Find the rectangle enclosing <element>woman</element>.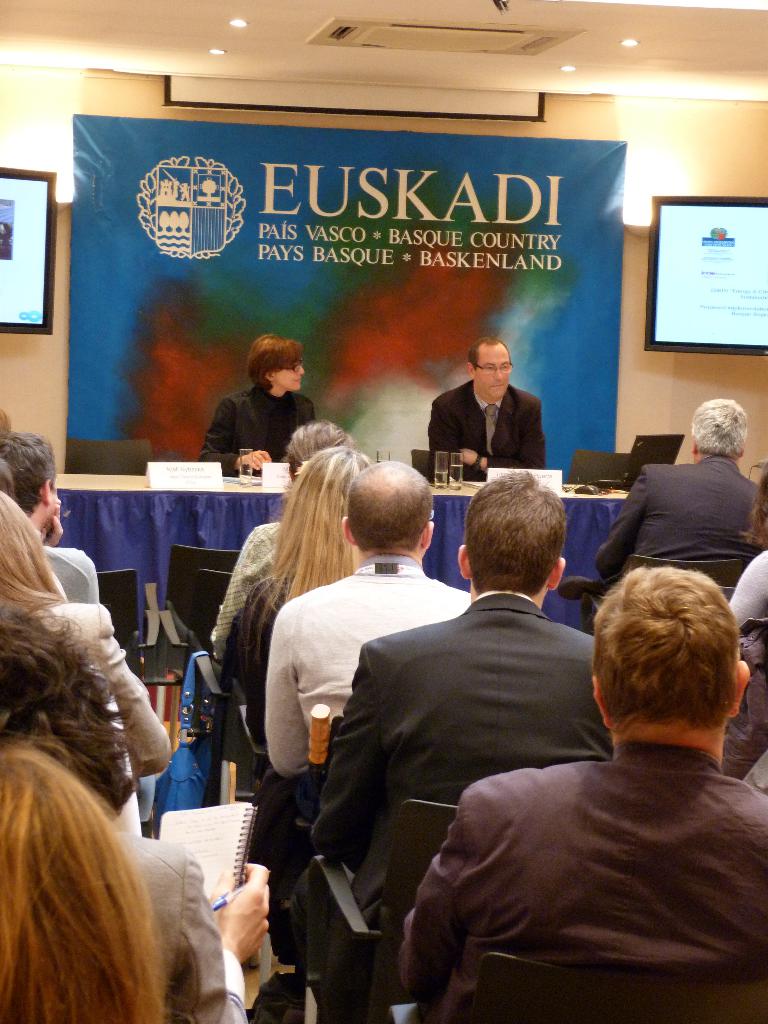
select_region(212, 442, 366, 744).
